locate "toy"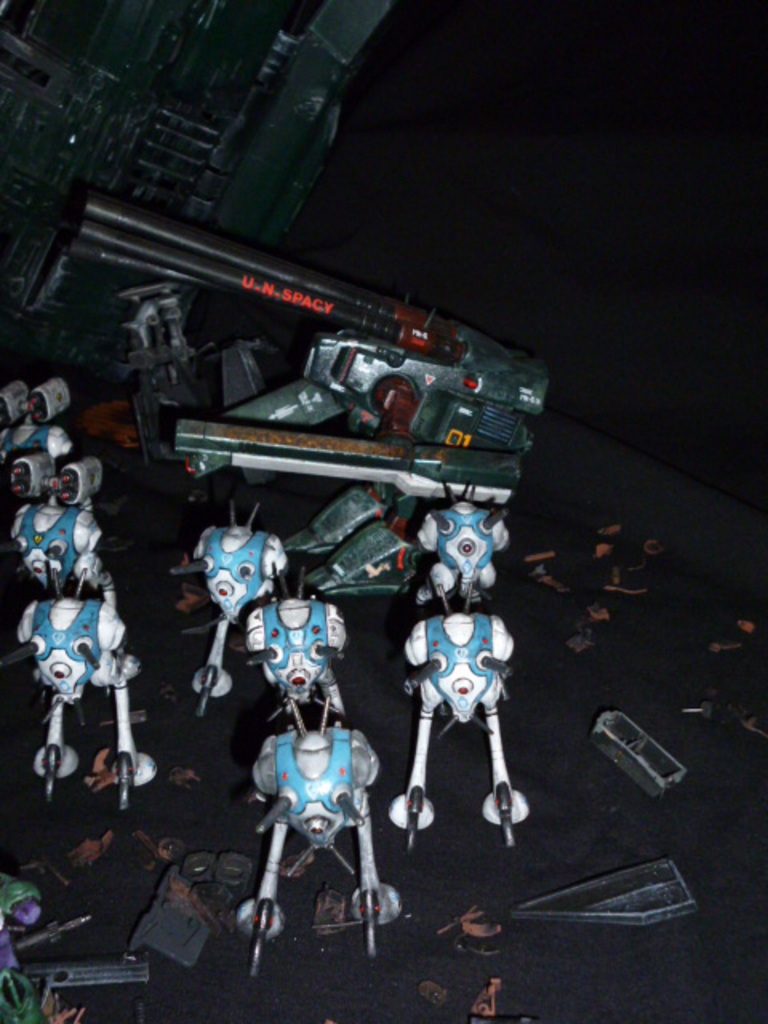
(240,590,349,717)
